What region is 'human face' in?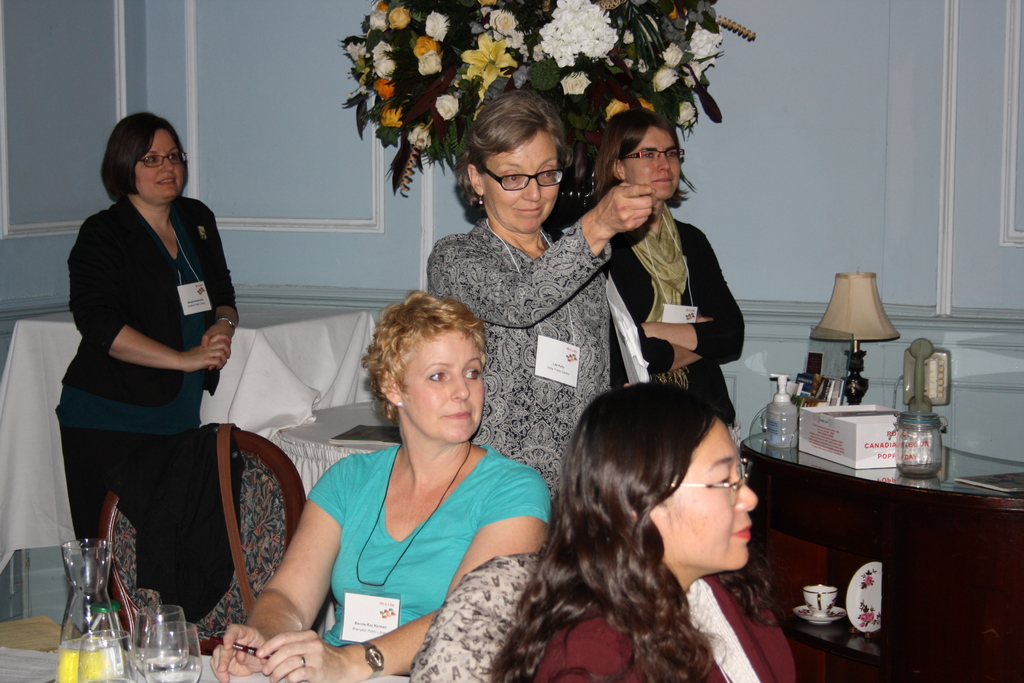
x1=623, y1=131, x2=683, y2=201.
